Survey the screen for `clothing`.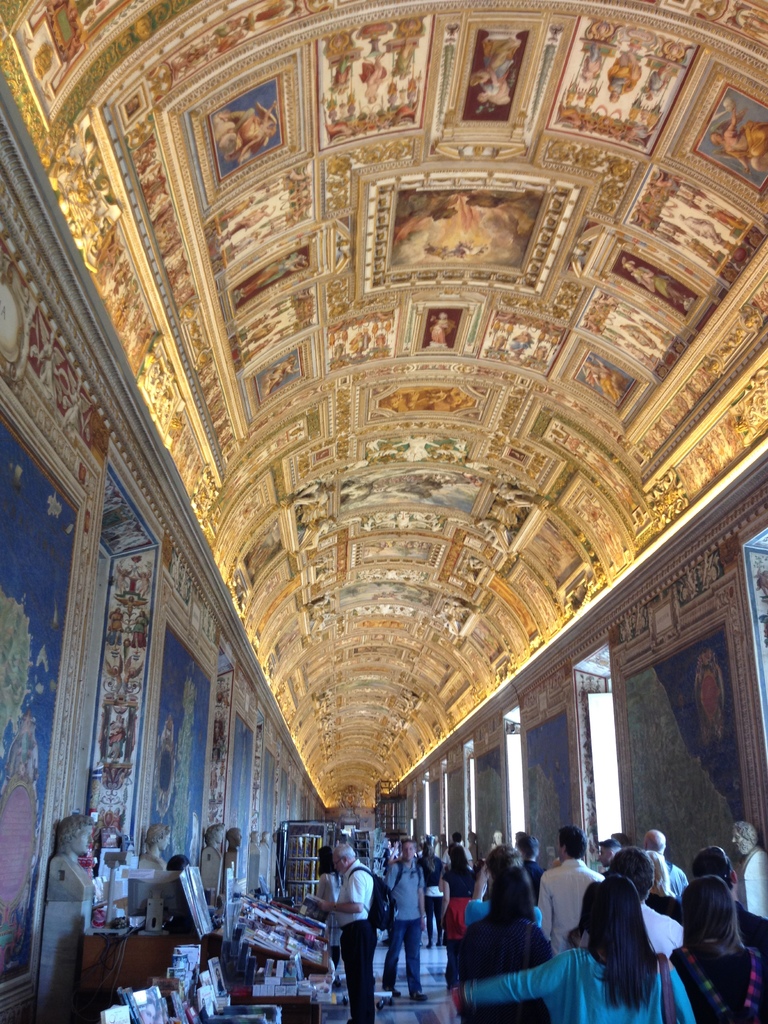
Survey found: (left=531, top=856, right=611, bottom=938).
